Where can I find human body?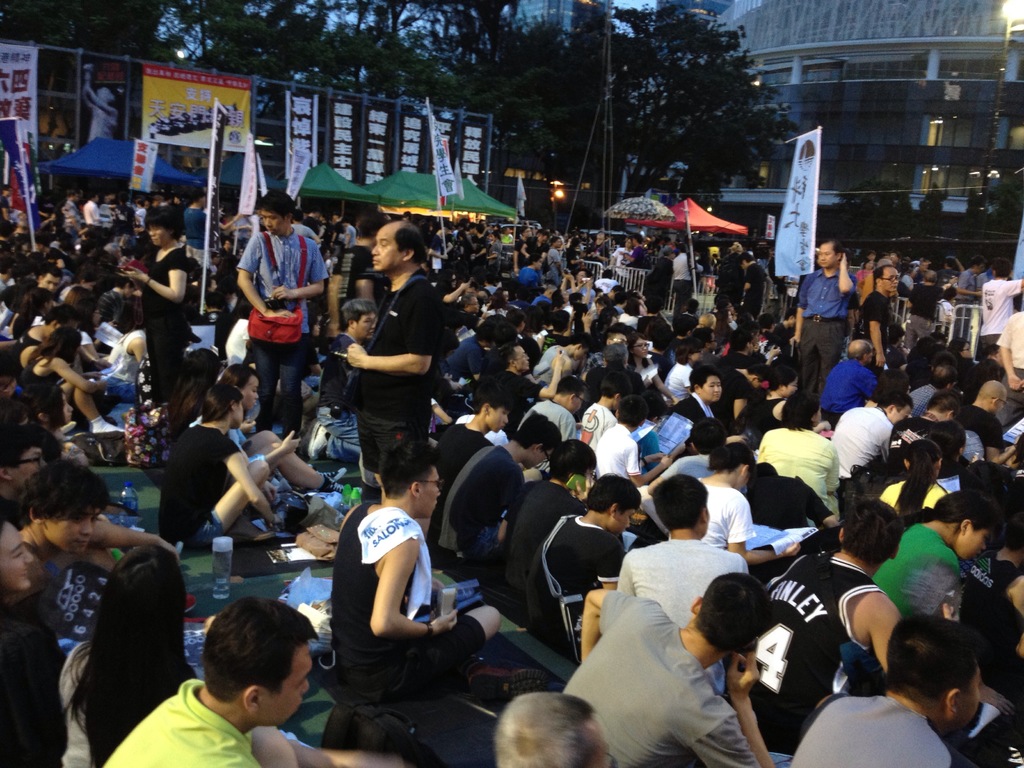
You can find it at x1=758, y1=430, x2=842, y2=515.
